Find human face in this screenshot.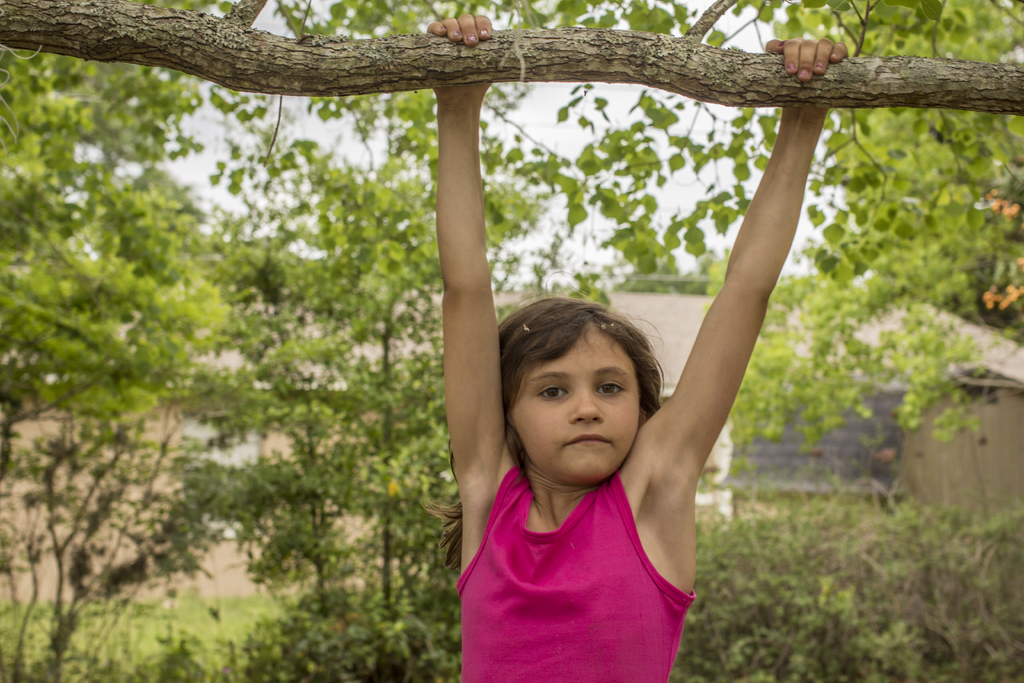
The bounding box for human face is x1=509, y1=331, x2=639, y2=487.
